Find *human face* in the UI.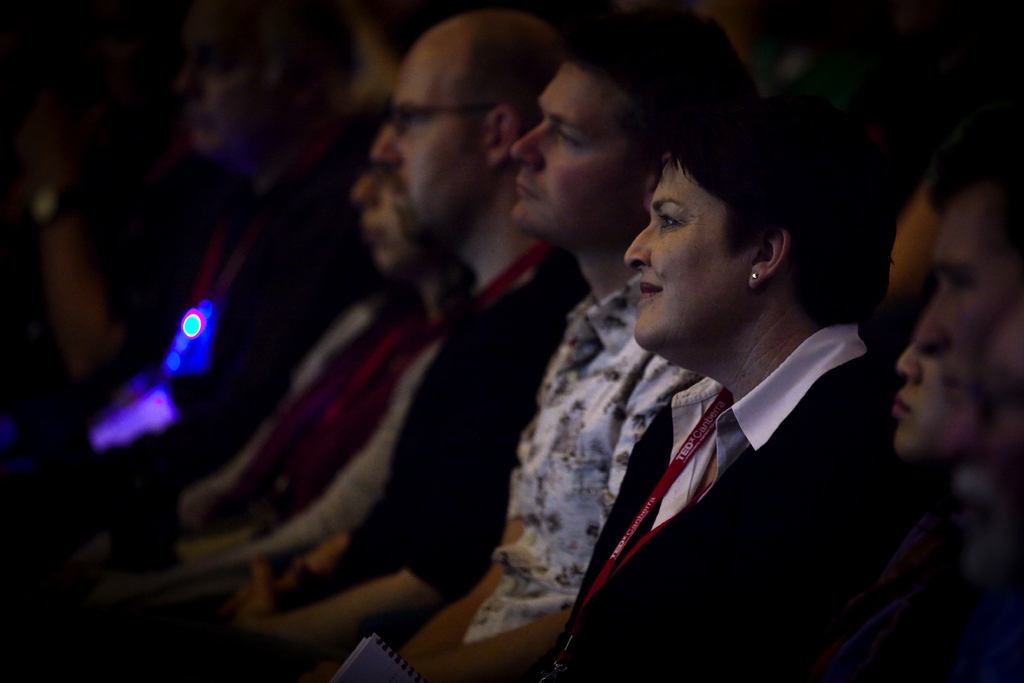
UI element at [511,62,648,242].
